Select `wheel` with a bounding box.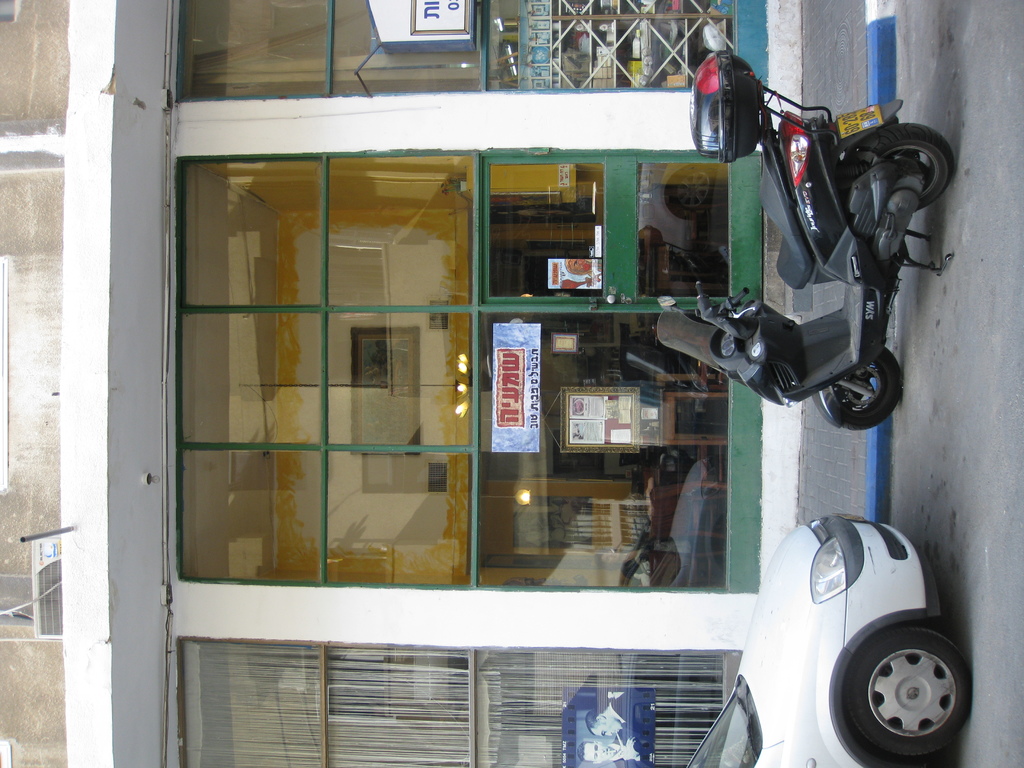
<region>827, 344, 906, 425</region>.
